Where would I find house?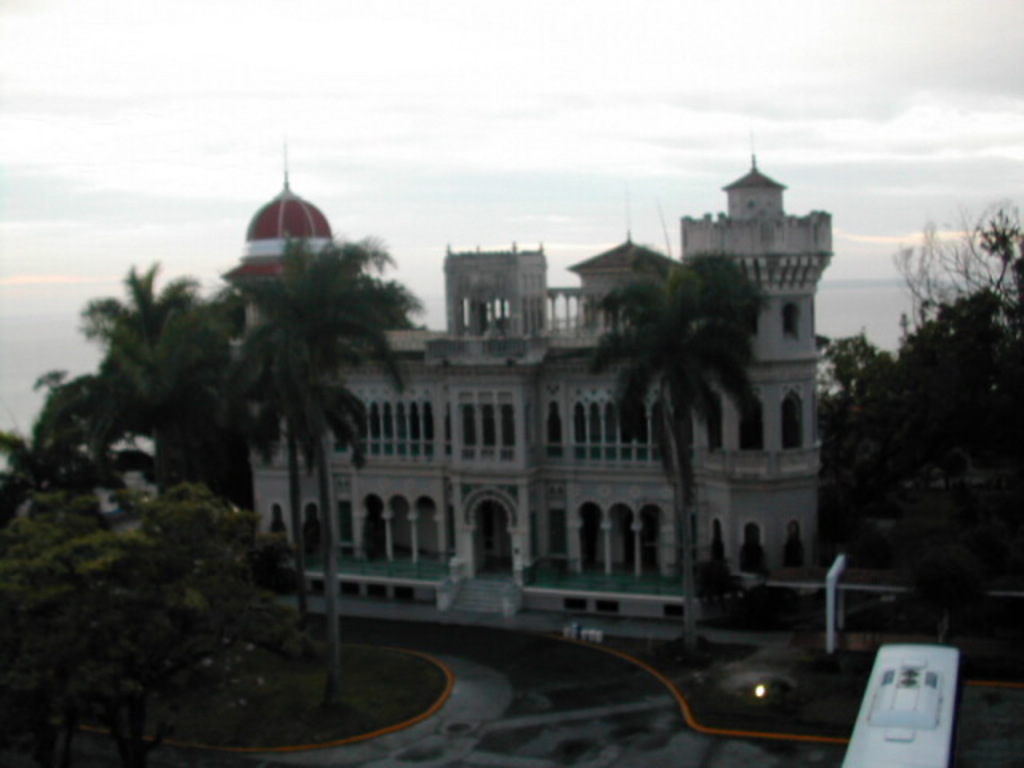
At x1=139, y1=150, x2=870, y2=675.
